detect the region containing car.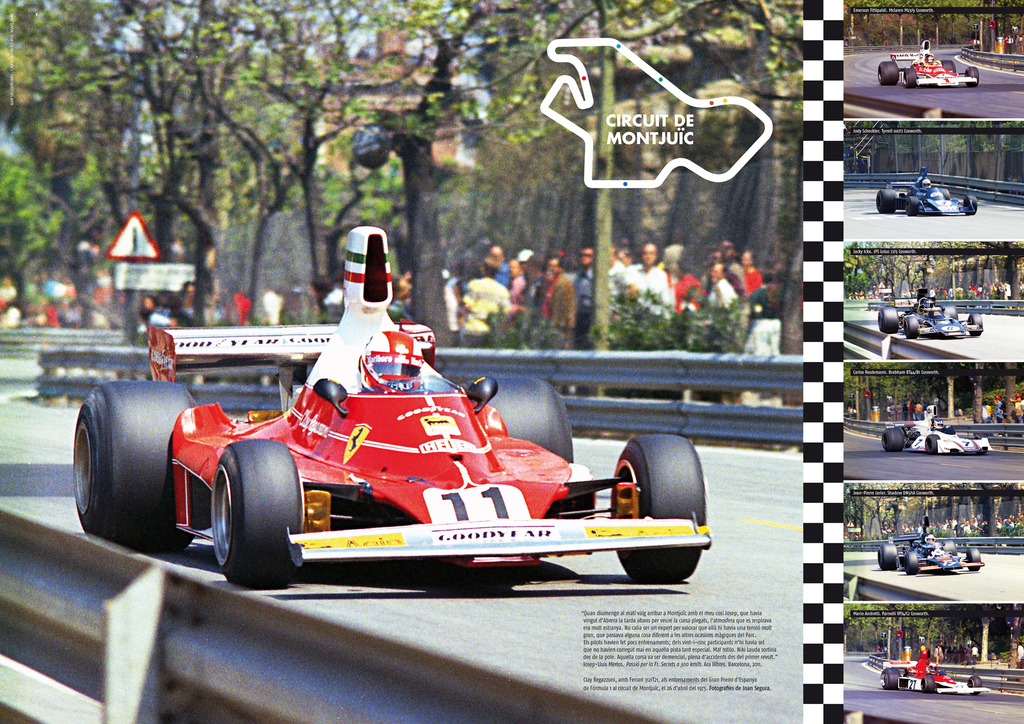
x1=877, y1=44, x2=979, y2=86.
